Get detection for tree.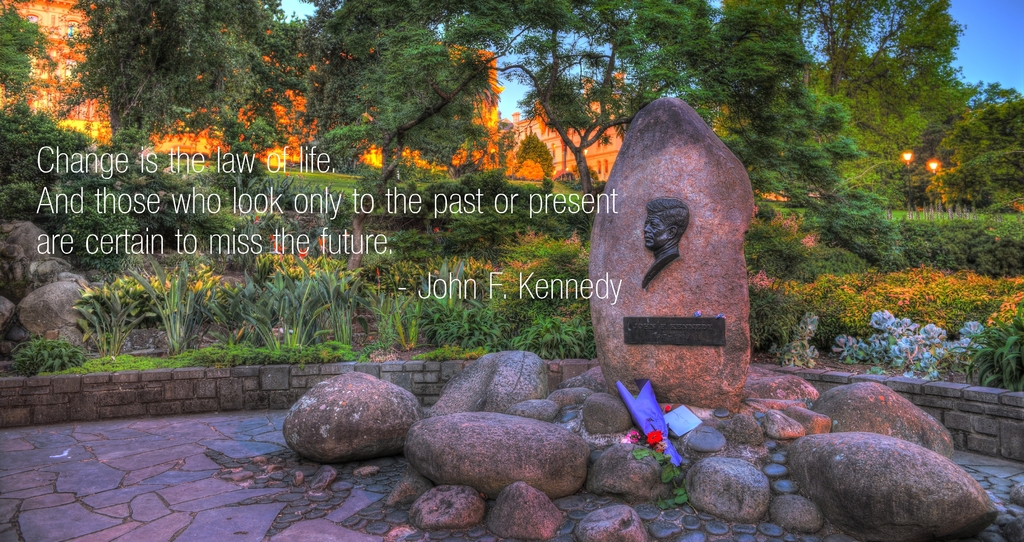
Detection: x1=518, y1=0, x2=621, y2=194.
